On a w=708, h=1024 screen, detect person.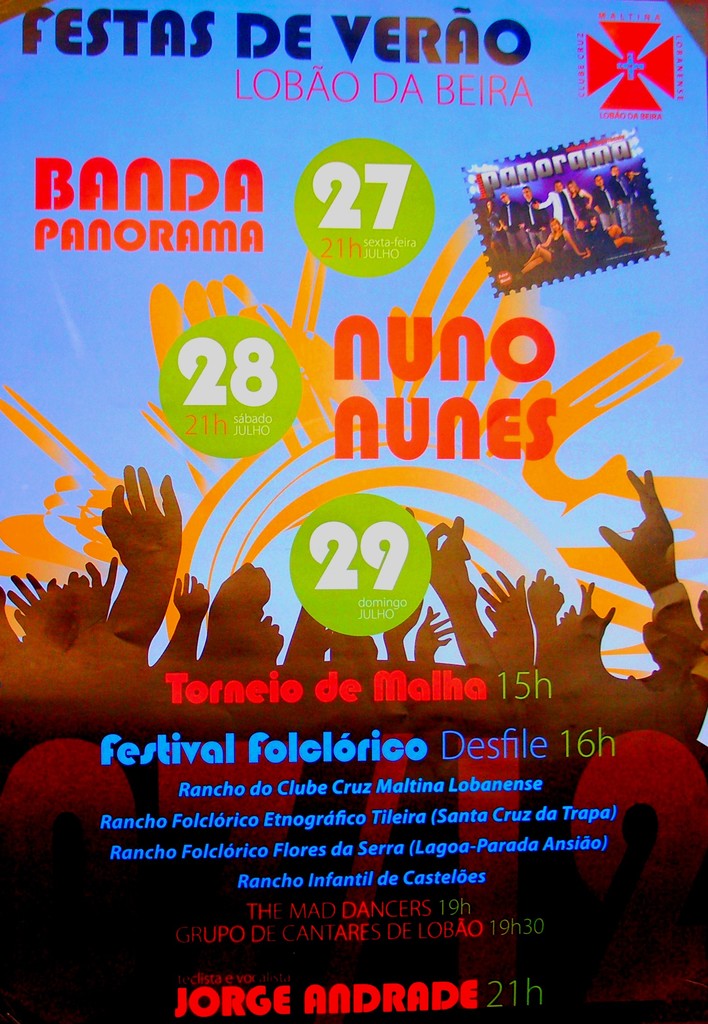
597,468,707,673.
